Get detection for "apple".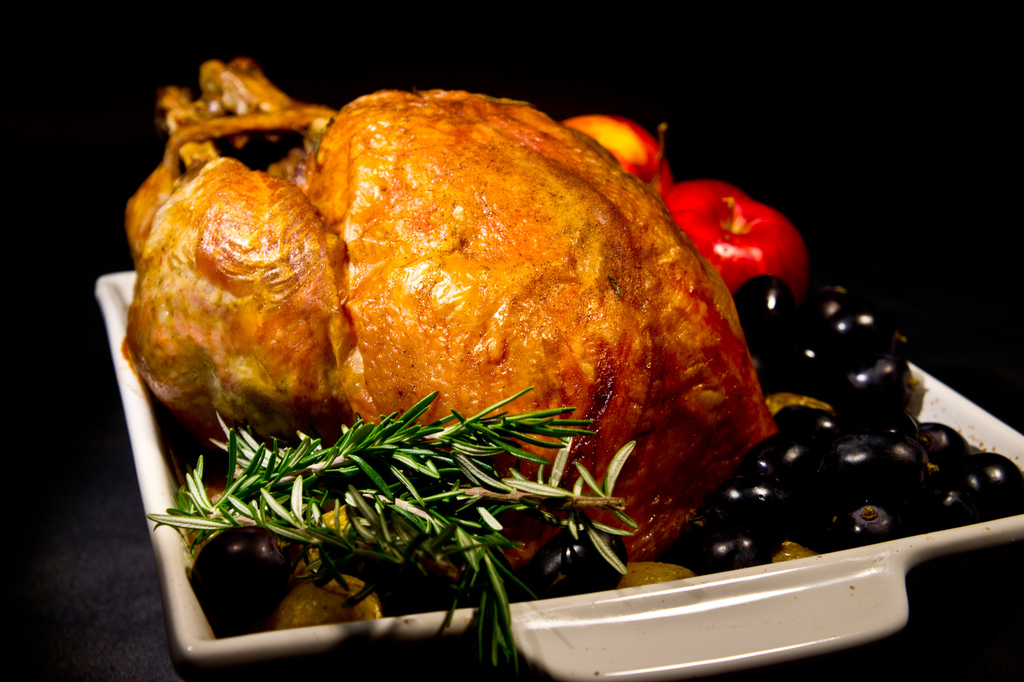
Detection: bbox(658, 178, 808, 295).
